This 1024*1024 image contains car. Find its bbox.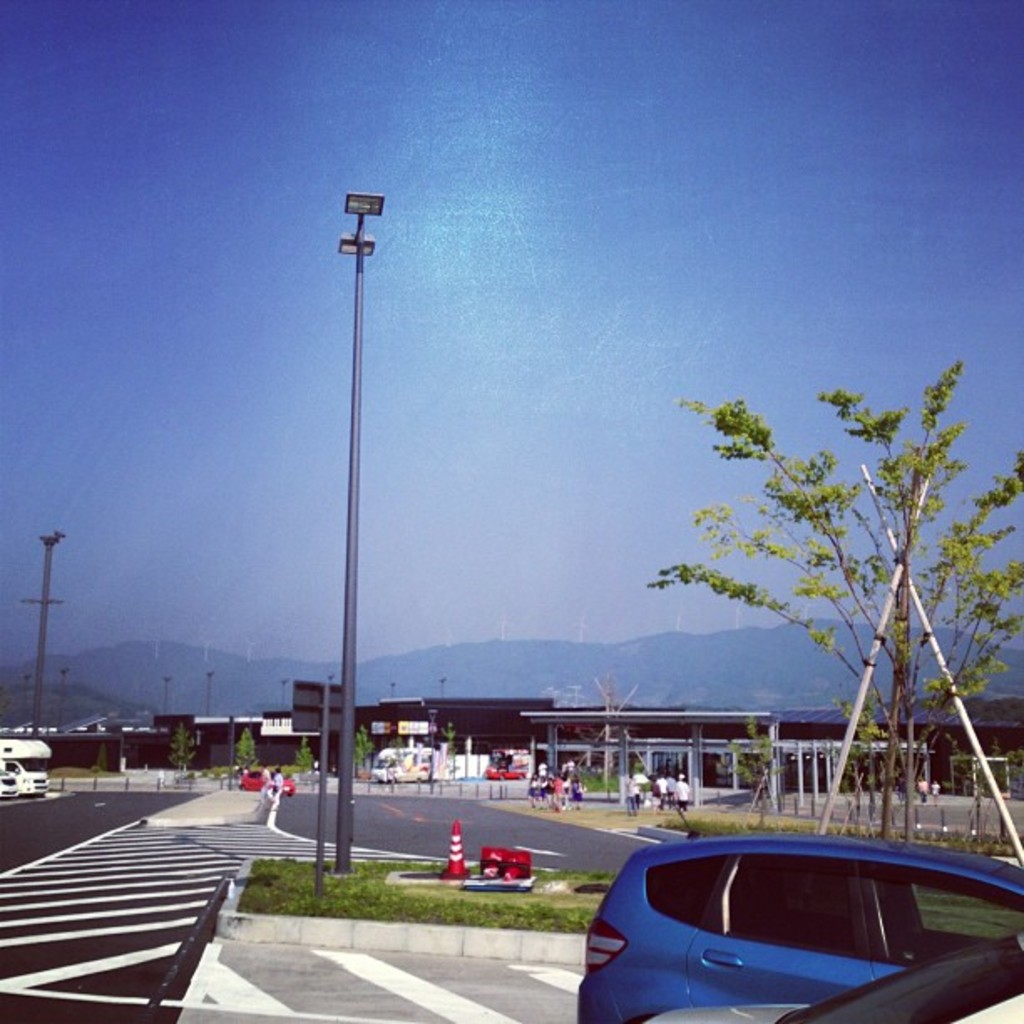
locate(239, 763, 305, 803).
